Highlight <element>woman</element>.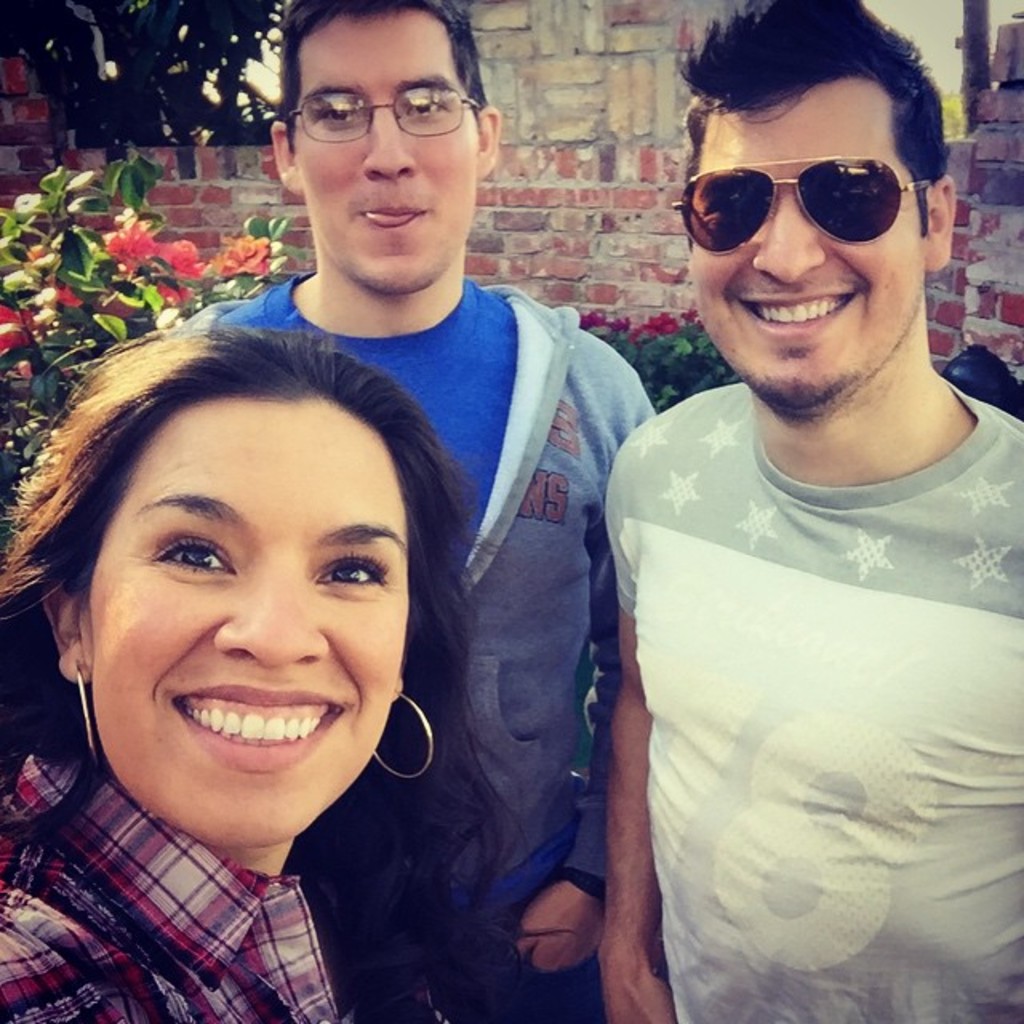
Highlighted region: bbox=[0, 309, 568, 963].
